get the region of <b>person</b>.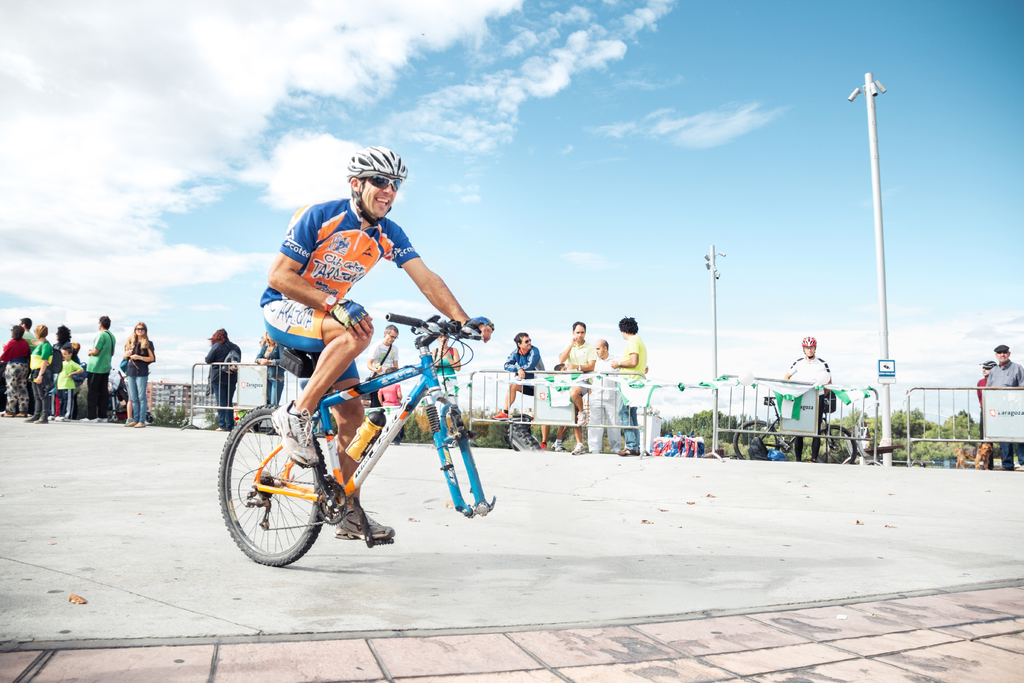
365,324,399,404.
